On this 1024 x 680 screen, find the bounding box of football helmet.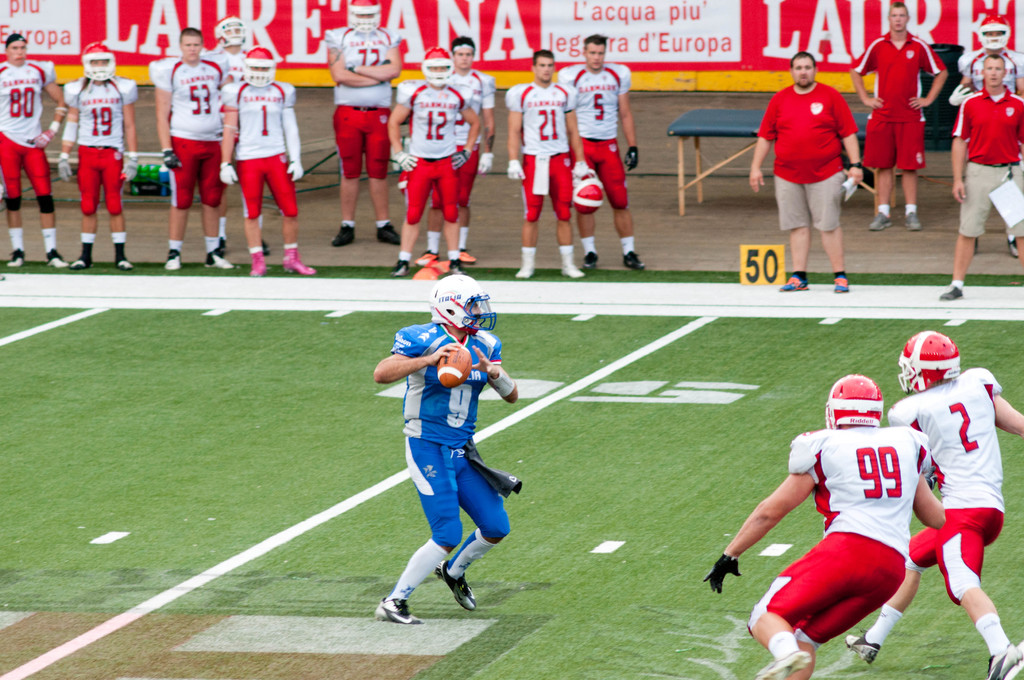
Bounding box: (422, 271, 499, 343).
